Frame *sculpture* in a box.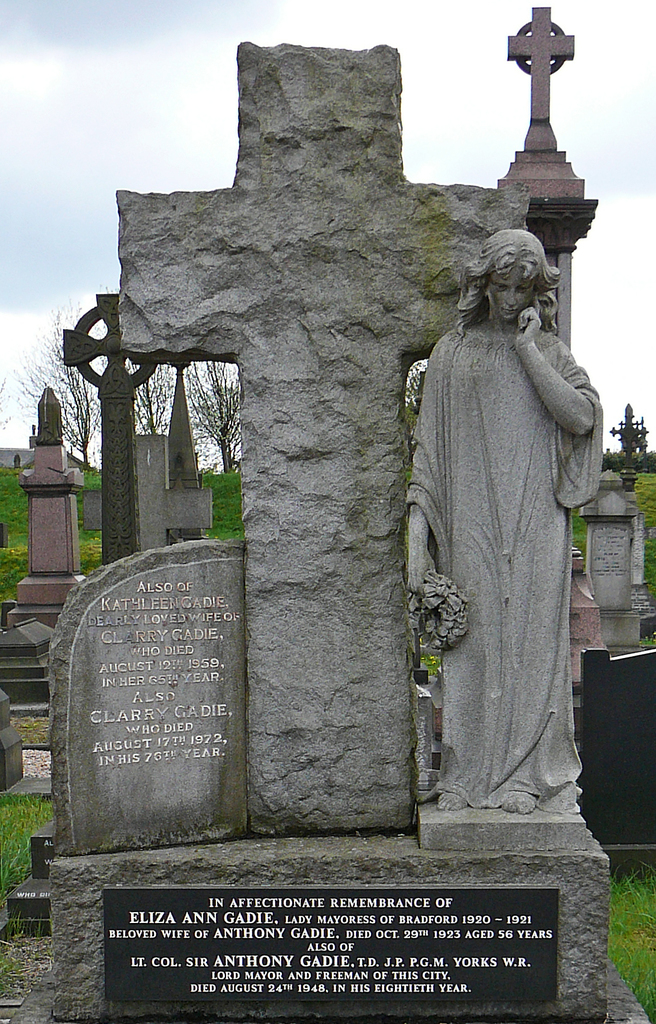
x1=394 y1=202 x2=605 y2=847.
